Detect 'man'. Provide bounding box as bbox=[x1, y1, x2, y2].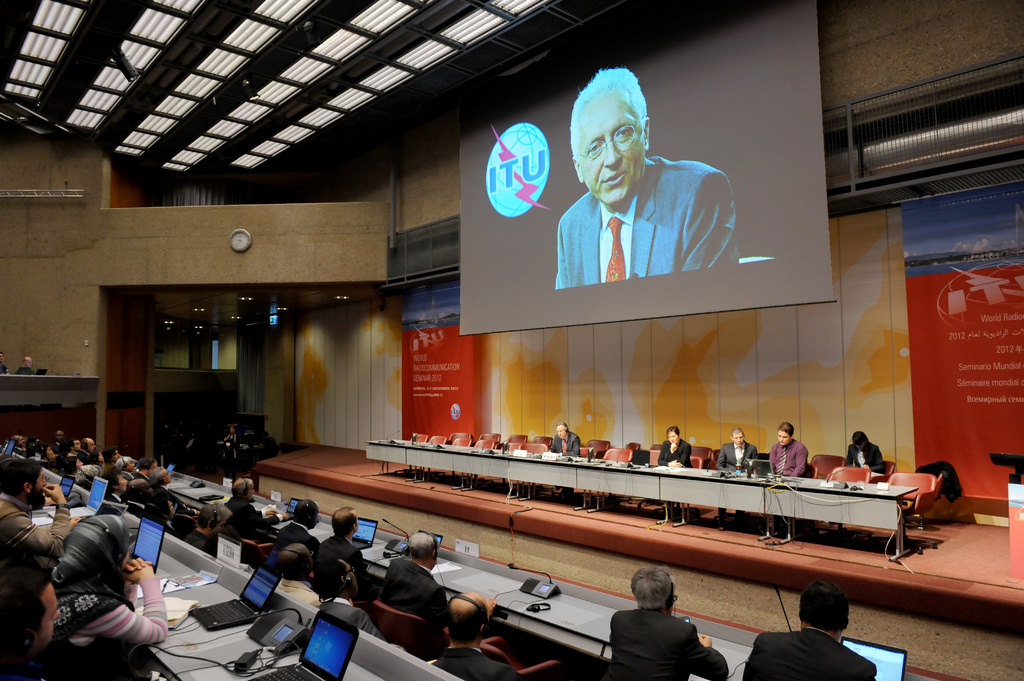
bbox=[19, 355, 36, 376].
